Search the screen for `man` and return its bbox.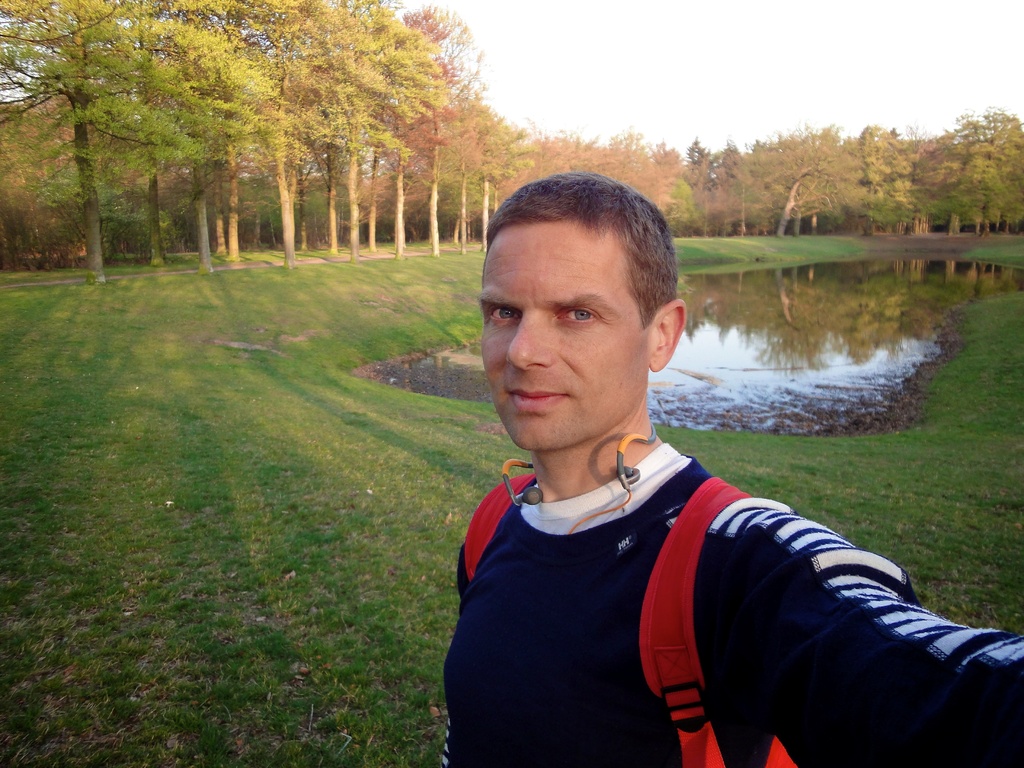
Found: [x1=391, y1=186, x2=983, y2=760].
